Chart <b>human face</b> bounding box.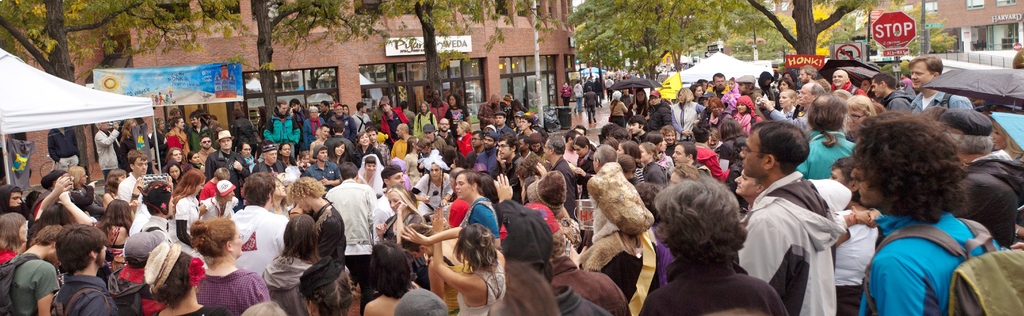
Charted: {"x1": 390, "y1": 172, "x2": 404, "y2": 183}.
